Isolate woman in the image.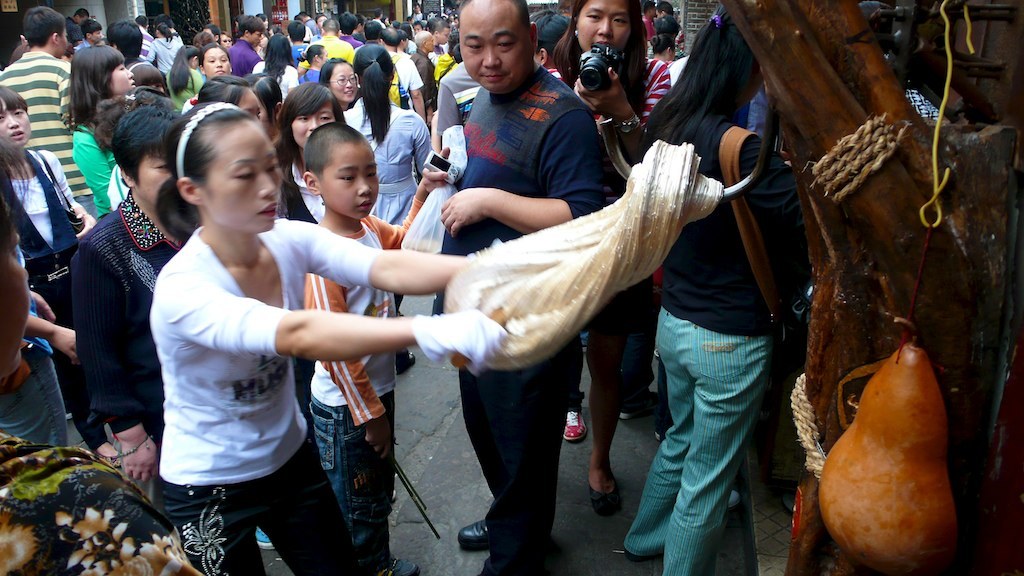
Isolated region: (544, 0, 673, 511).
